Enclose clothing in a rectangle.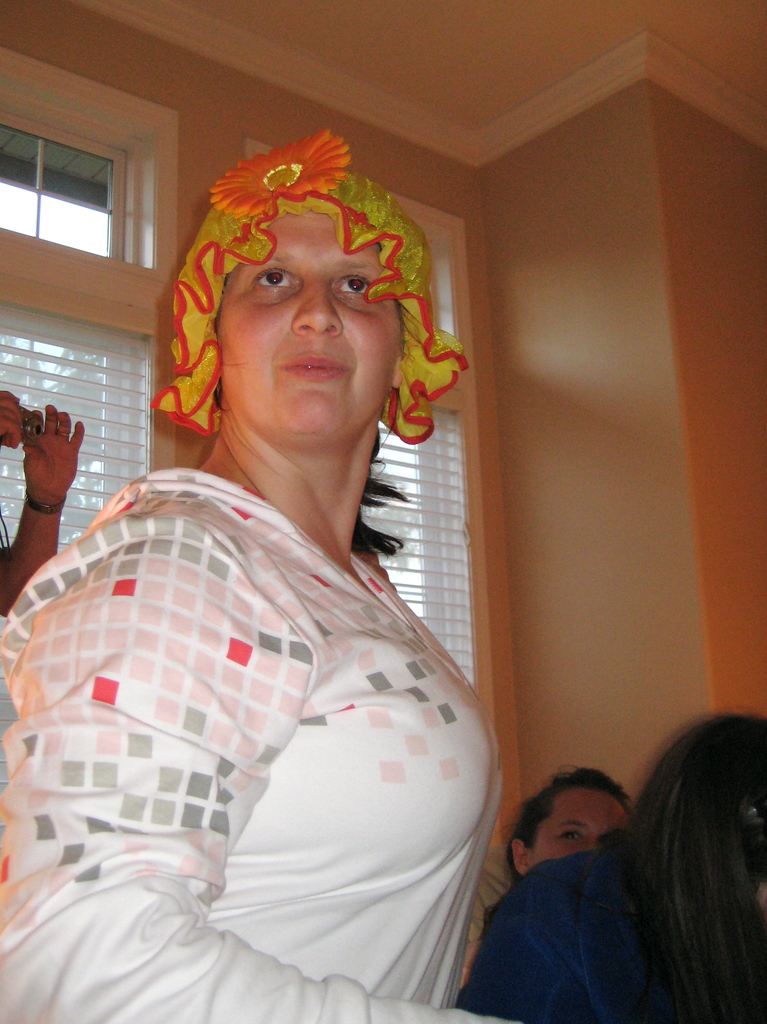
left=465, top=853, right=766, bottom=1023.
